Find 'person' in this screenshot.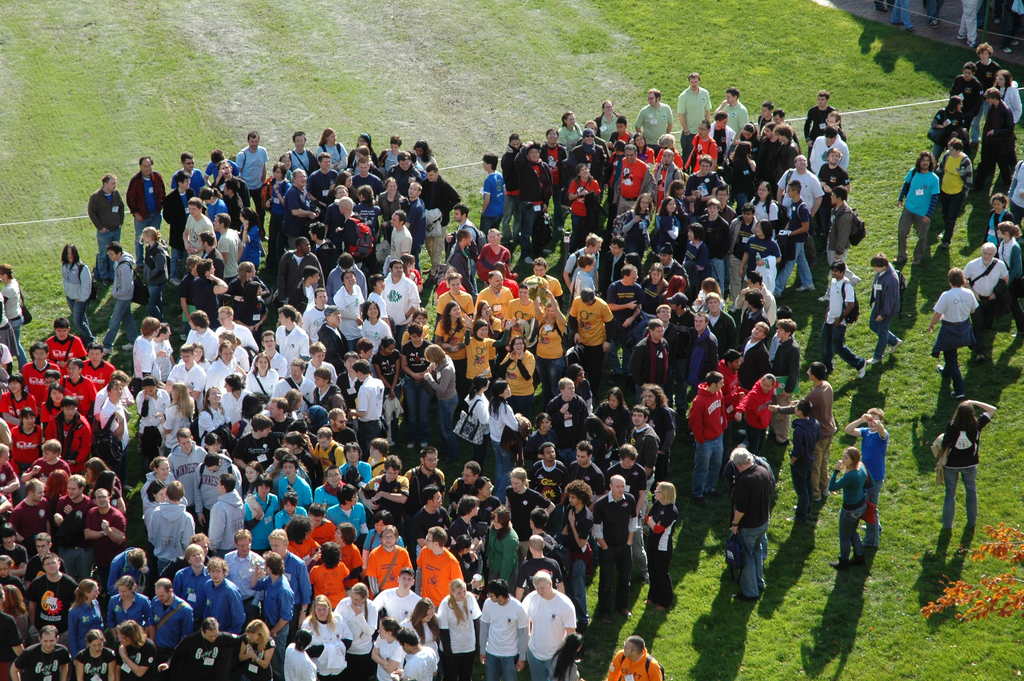
The bounding box for 'person' is left=489, top=344, right=535, bottom=411.
